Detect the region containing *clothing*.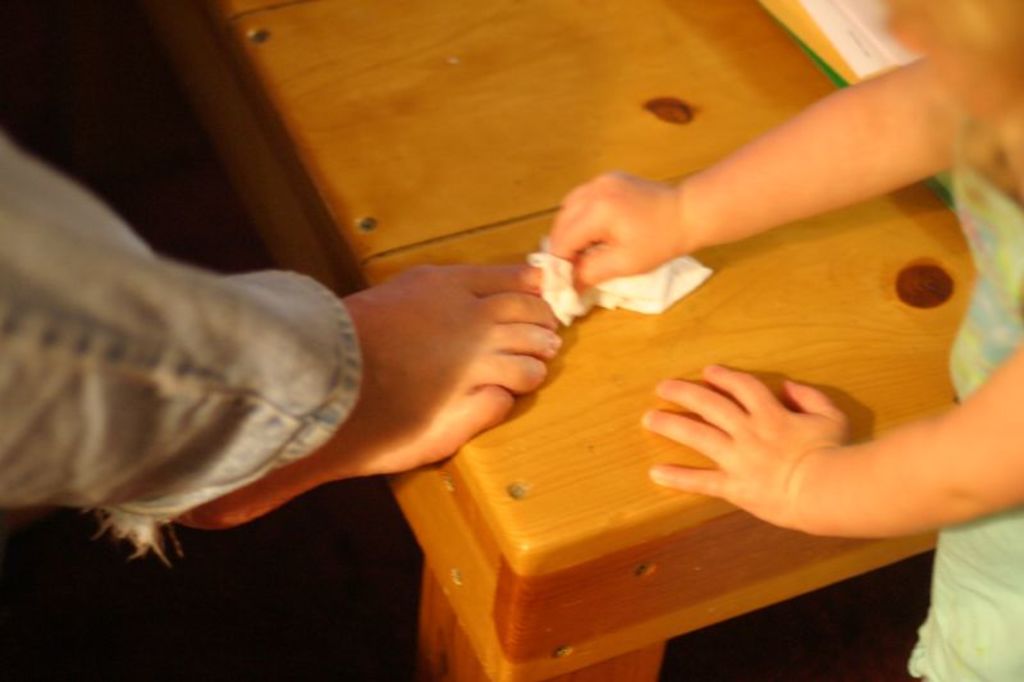
[left=905, top=156, right=1023, bottom=681].
